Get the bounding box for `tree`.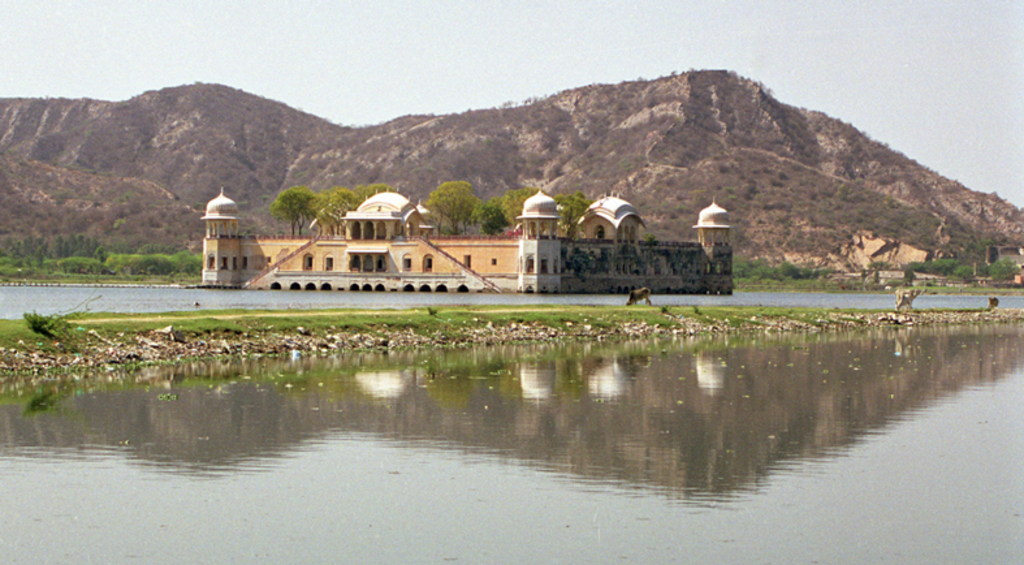
317/180/381/236.
